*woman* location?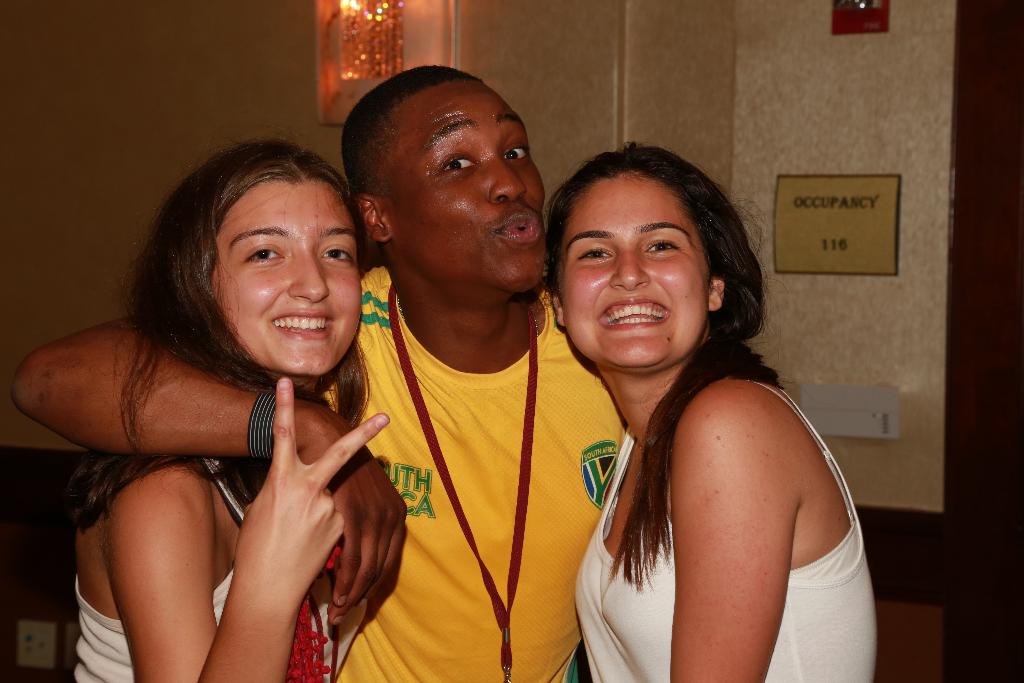
49/143/396/682
